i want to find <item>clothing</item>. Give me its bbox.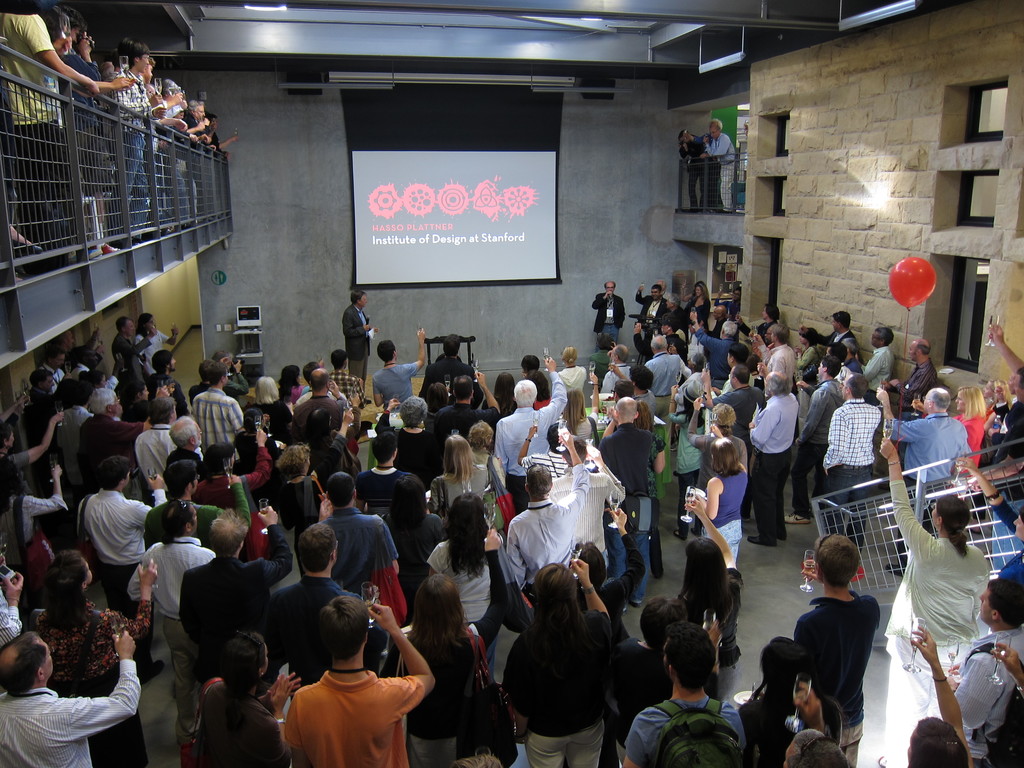
[134,418,177,488].
